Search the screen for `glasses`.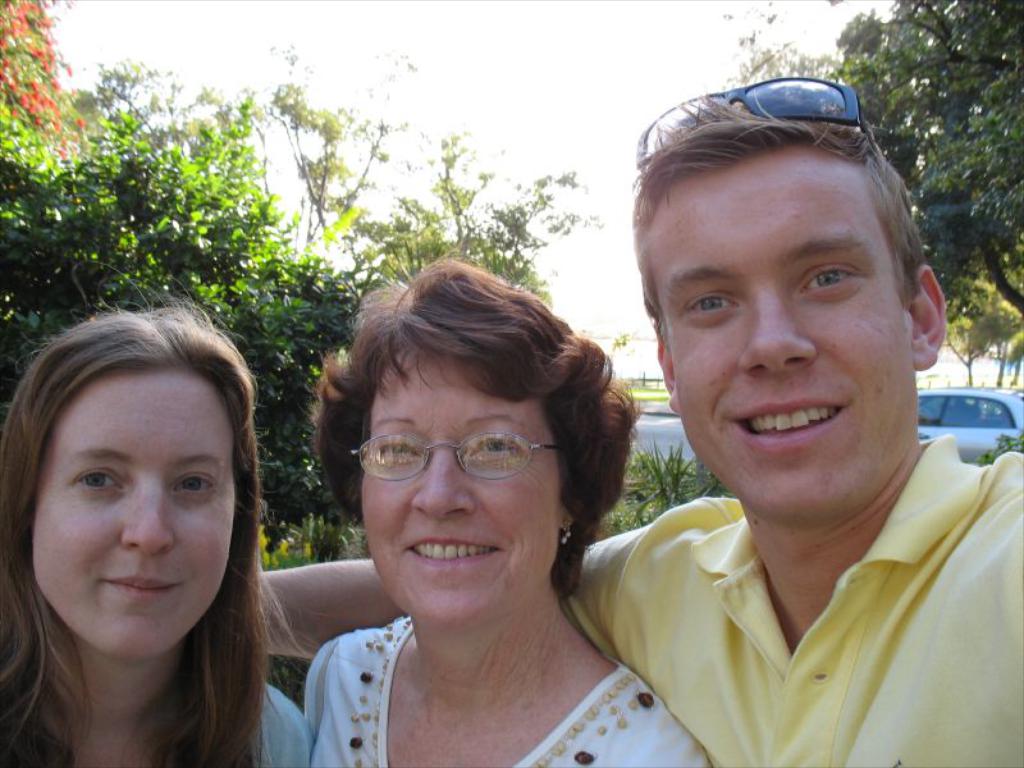
Found at region(334, 434, 580, 502).
